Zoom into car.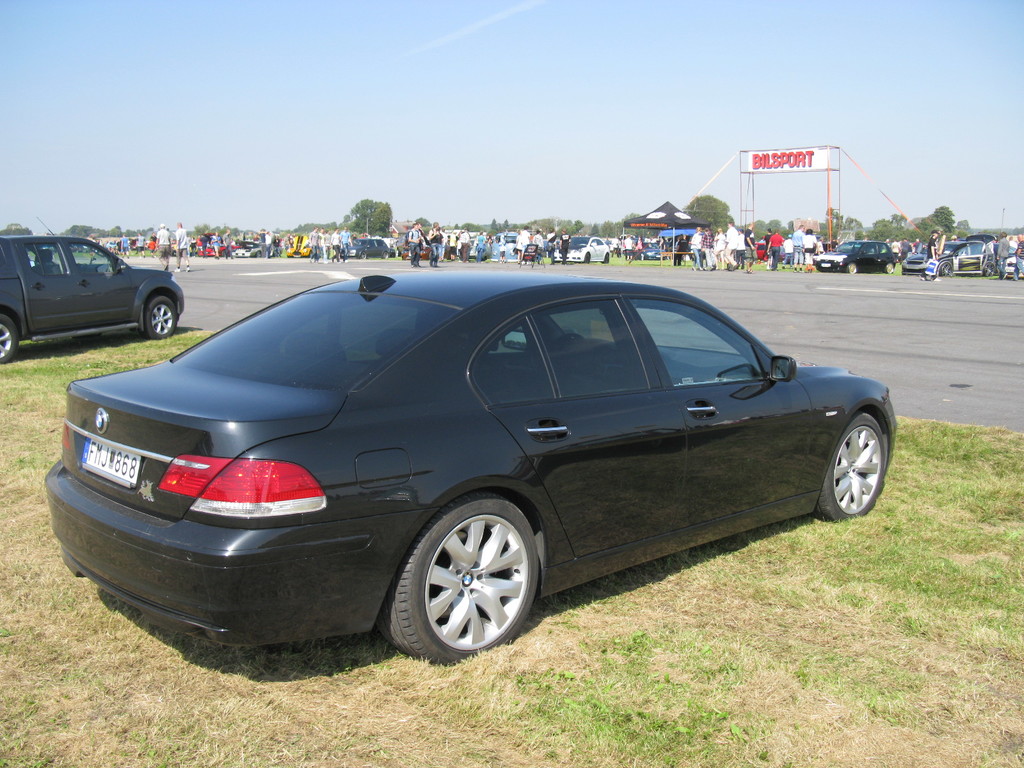
Zoom target: (629, 241, 668, 259).
